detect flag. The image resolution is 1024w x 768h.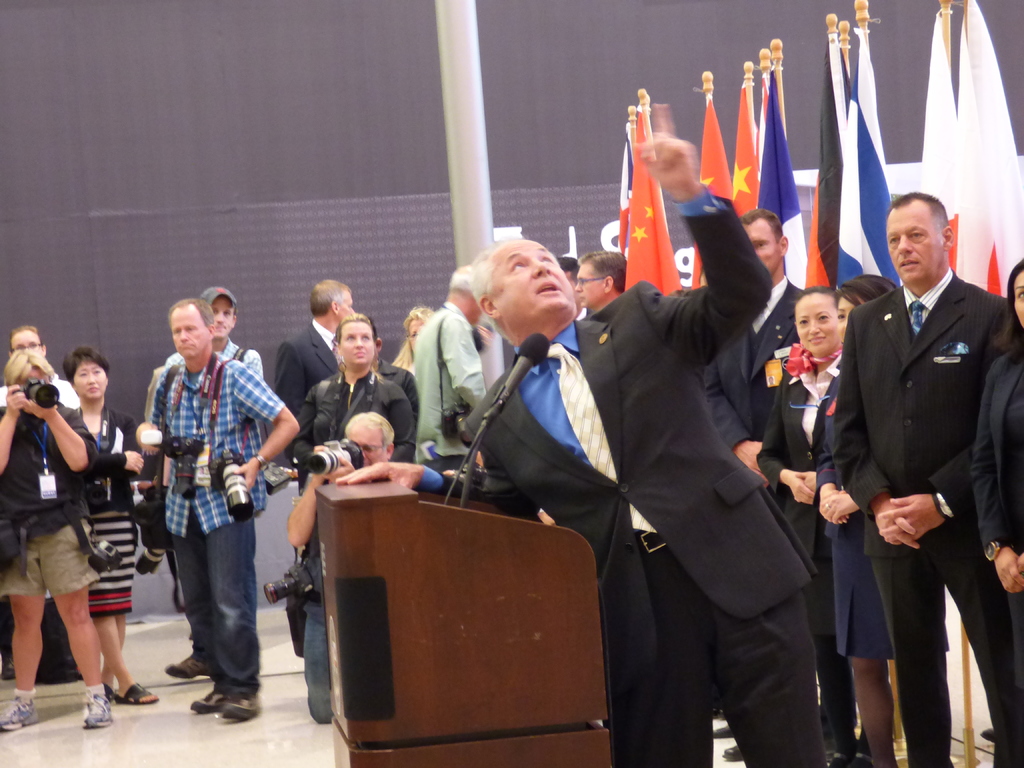
[618,106,685,300].
